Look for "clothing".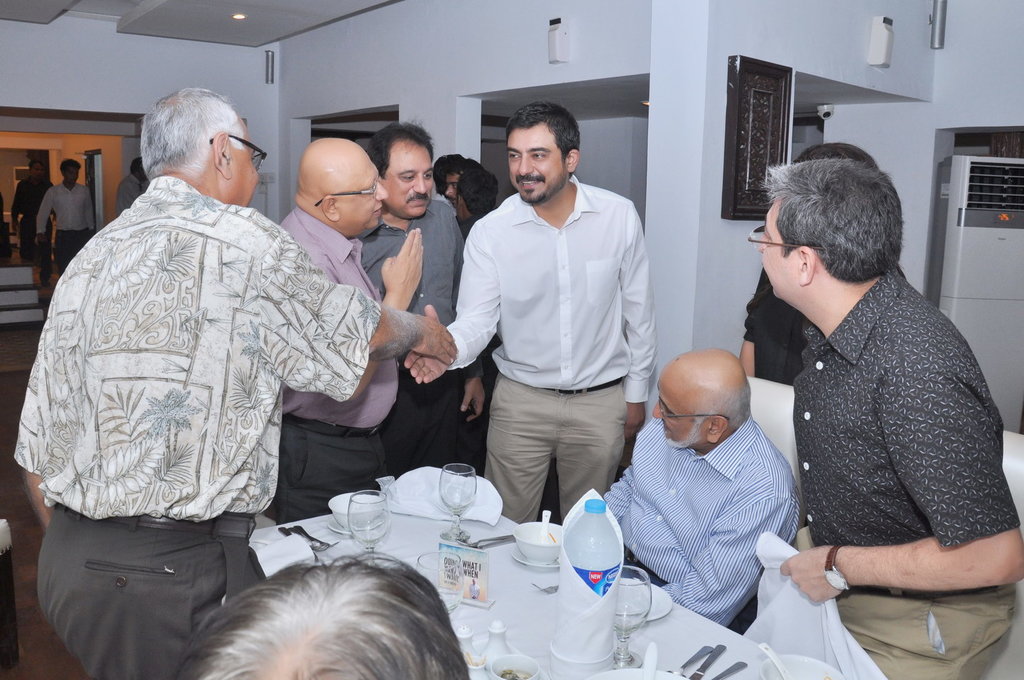
Found: bbox=(15, 173, 395, 679).
